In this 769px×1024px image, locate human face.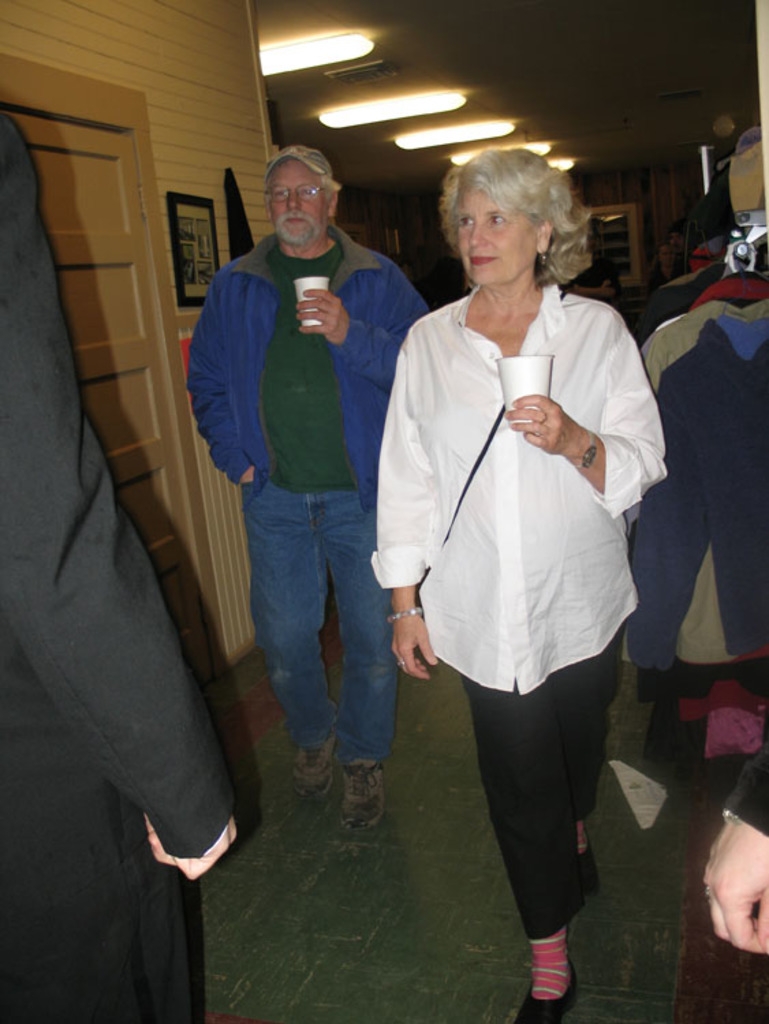
Bounding box: (265,157,328,246).
